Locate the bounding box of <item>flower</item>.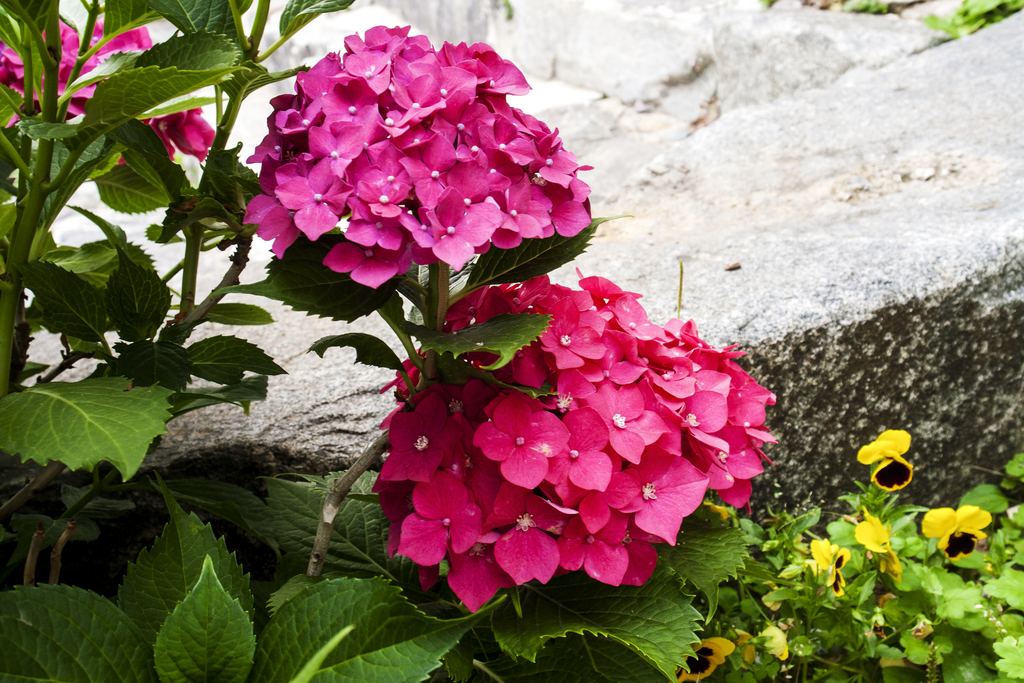
Bounding box: <region>744, 626, 787, 656</region>.
